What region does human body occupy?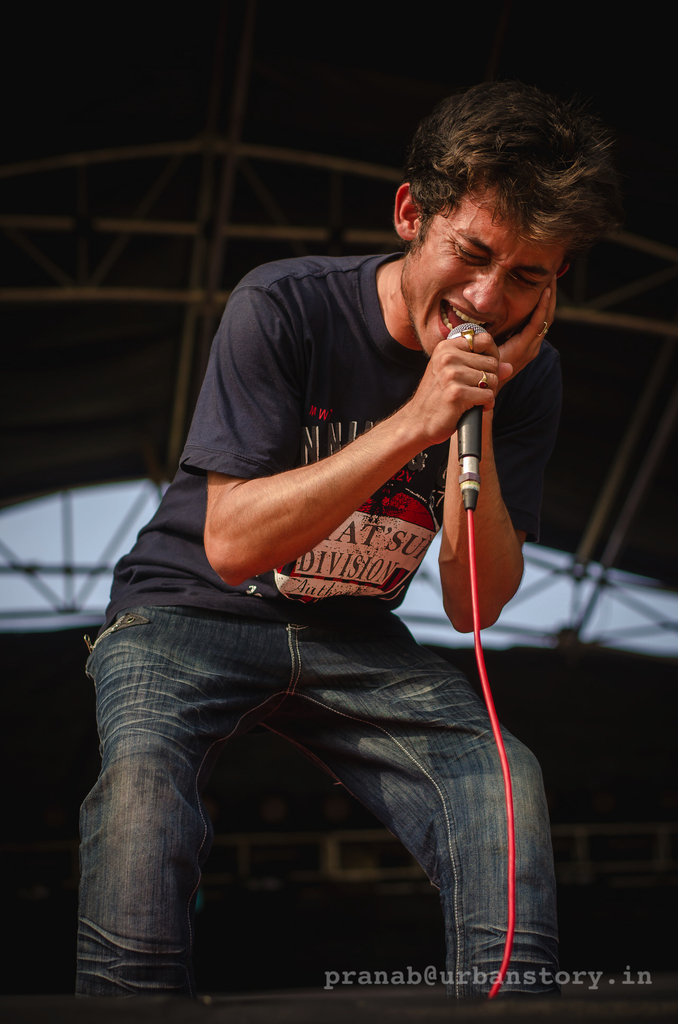
x1=65 y1=129 x2=601 y2=1023.
